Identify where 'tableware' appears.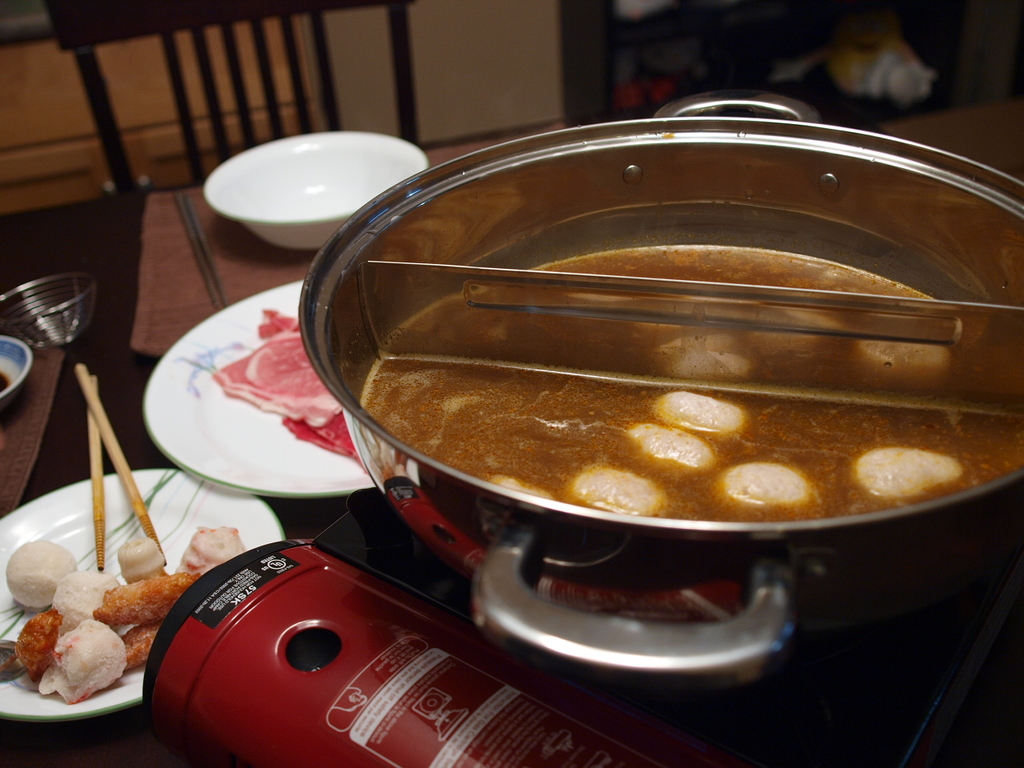
Appears at x1=0 y1=466 x2=286 y2=726.
